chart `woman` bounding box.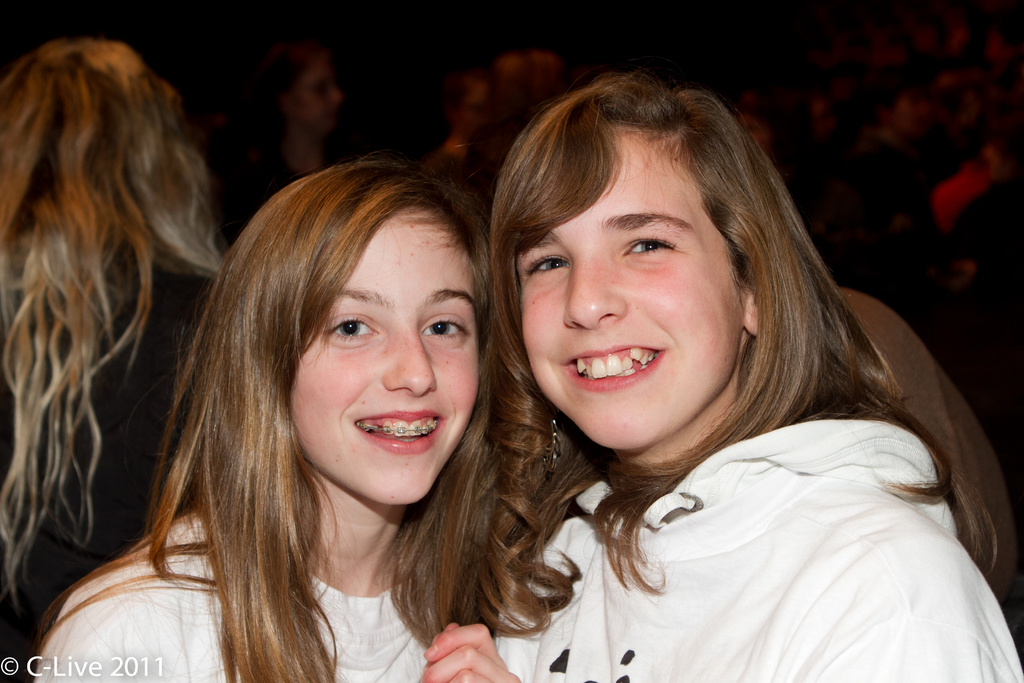
Charted: <bbox>476, 70, 1023, 682</bbox>.
